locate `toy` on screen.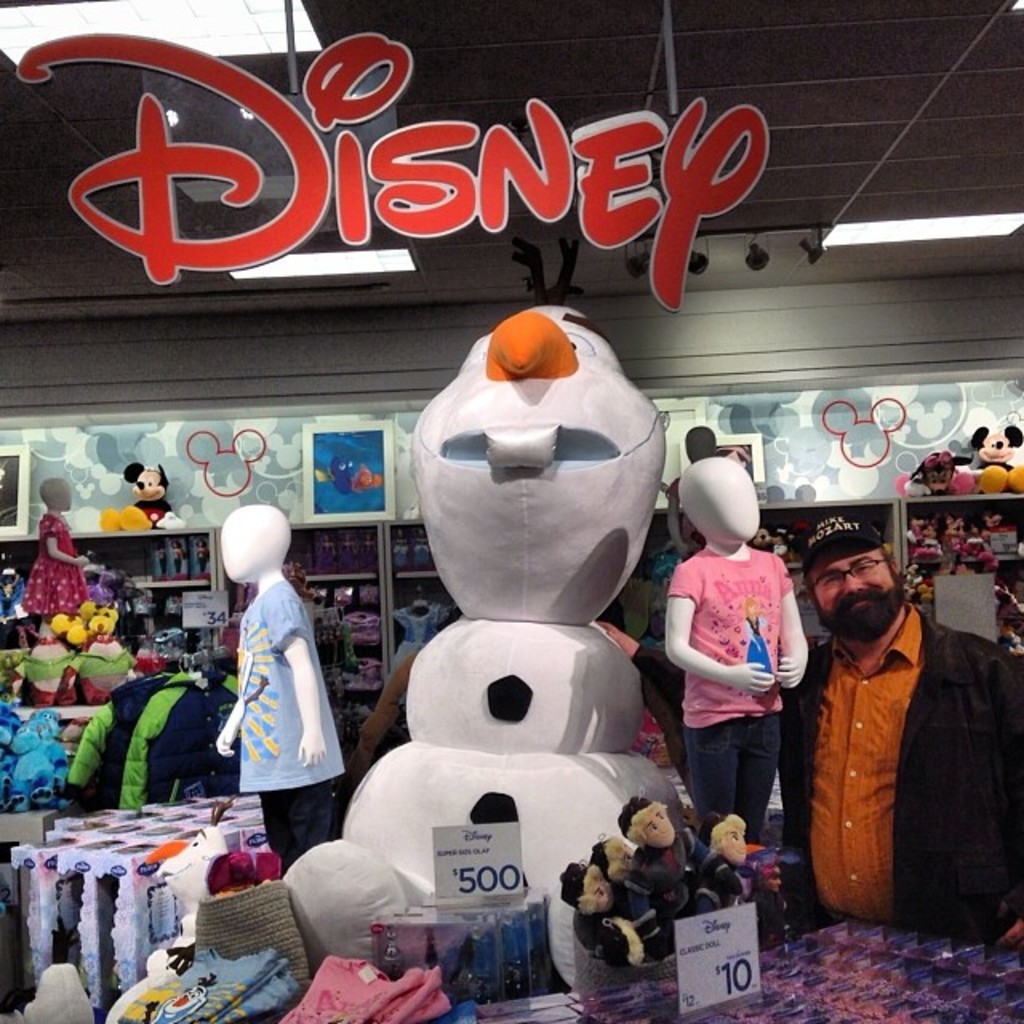
On screen at x1=48, y1=598, x2=94, y2=643.
